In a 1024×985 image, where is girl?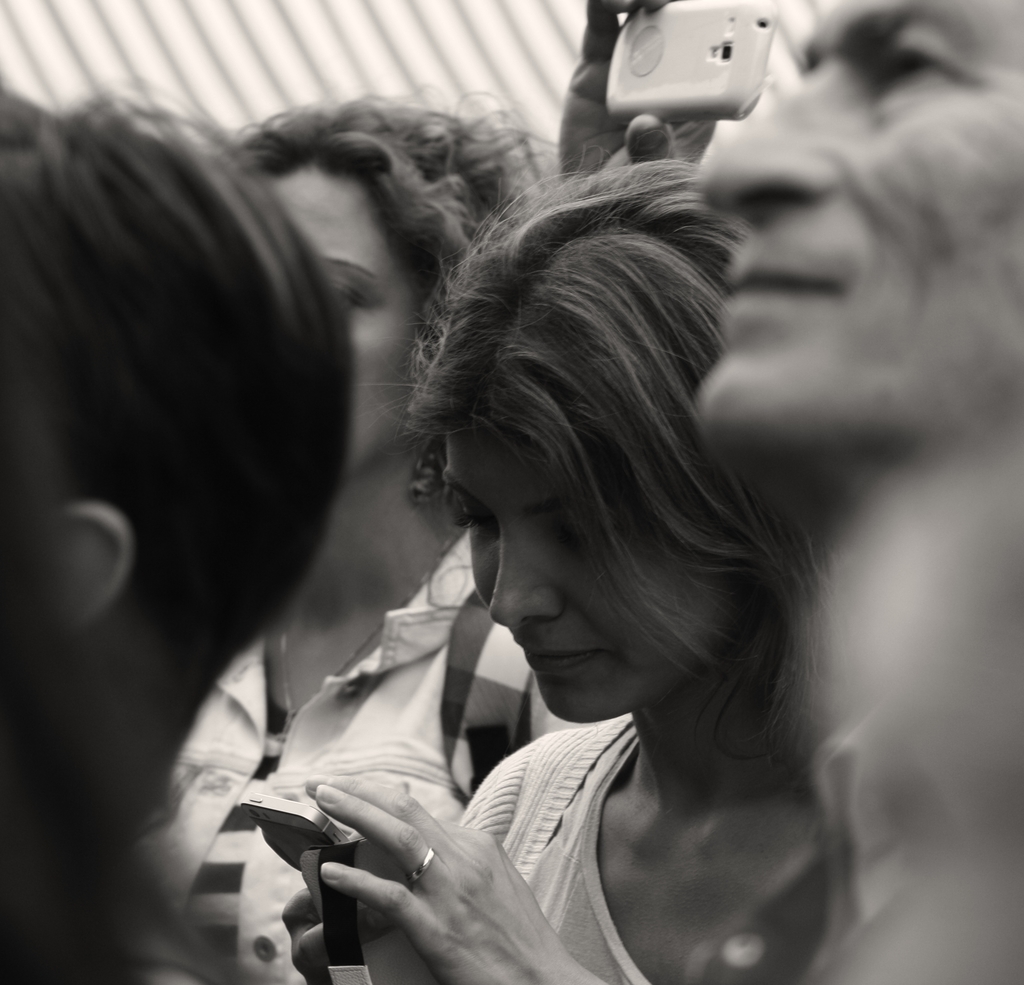
left=282, top=118, right=842, bottom=984.
